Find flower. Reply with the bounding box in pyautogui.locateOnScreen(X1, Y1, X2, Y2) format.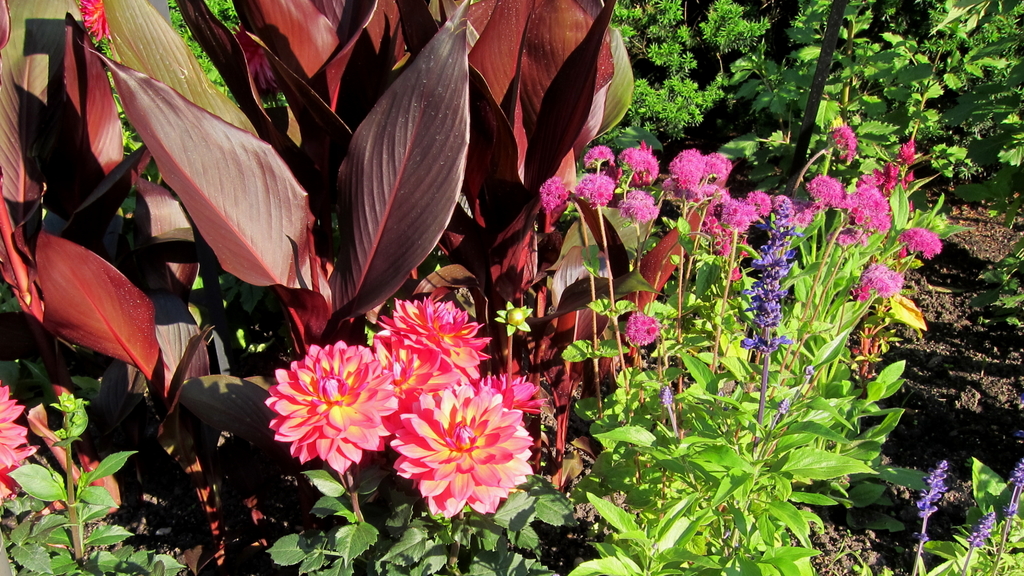
pyautogui.locateOnScreen(896, 225, 941, 261).
